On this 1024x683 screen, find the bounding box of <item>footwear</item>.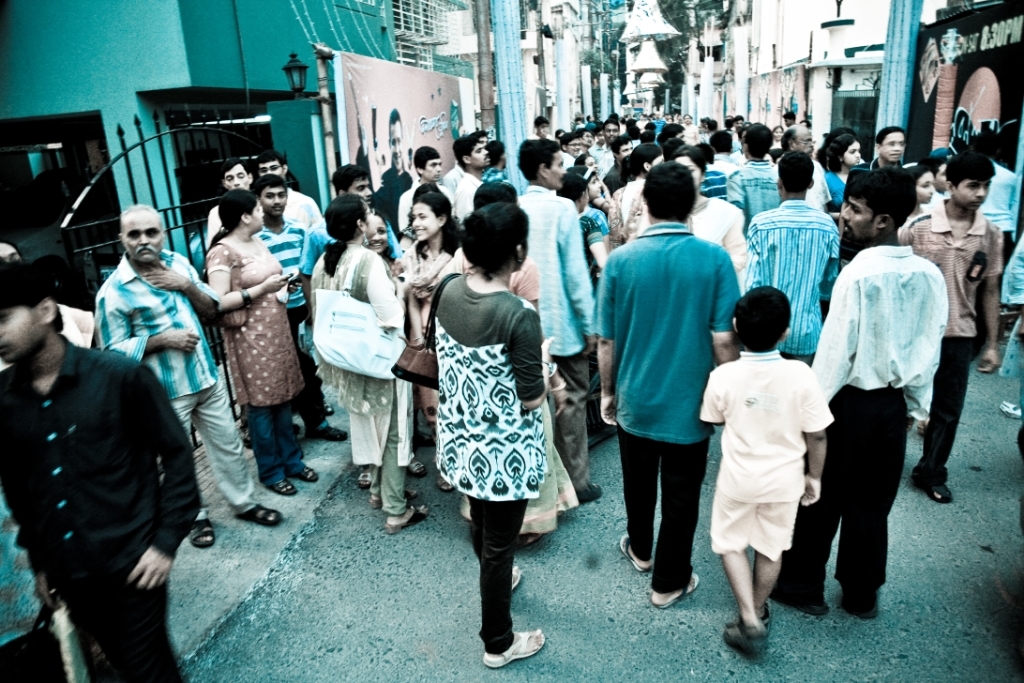
Bounding box: region(650, 576, 698, 607).
